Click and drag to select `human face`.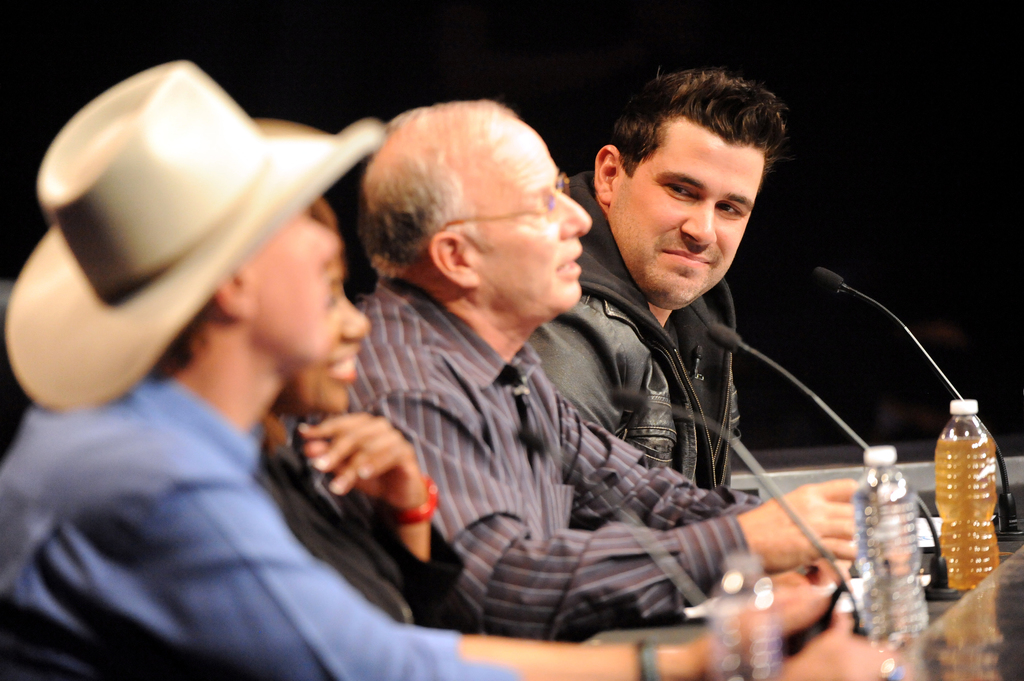
Selection: detection(463, 118, 591, 313).
